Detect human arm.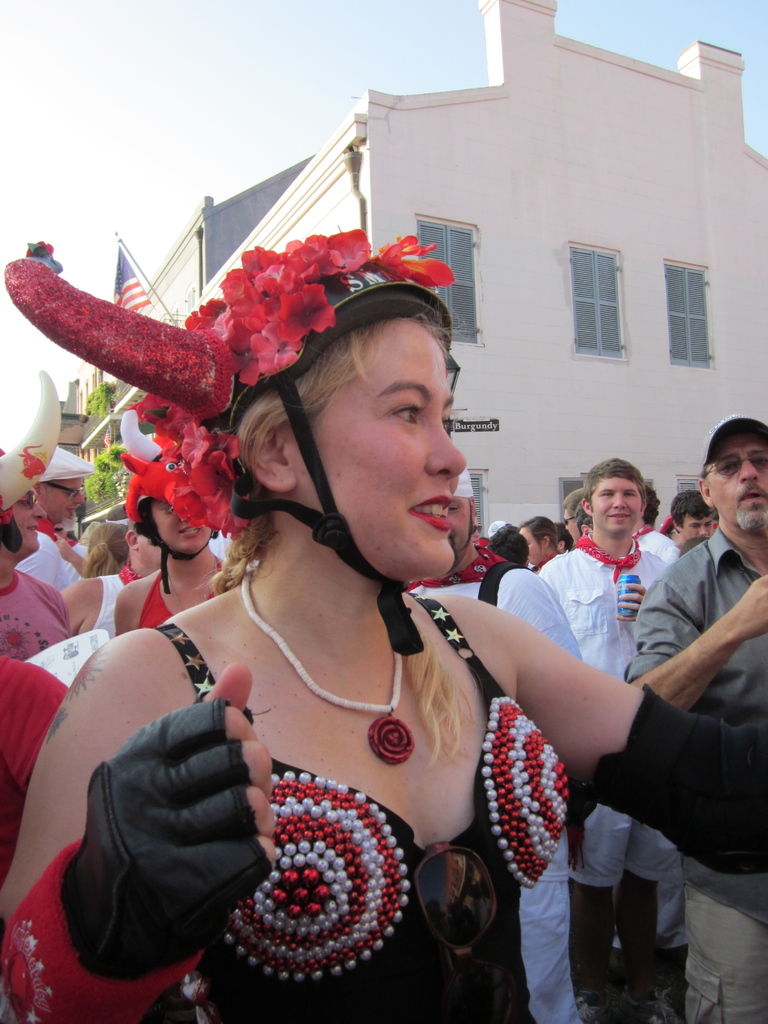
Detected at 622,575,767,710.
